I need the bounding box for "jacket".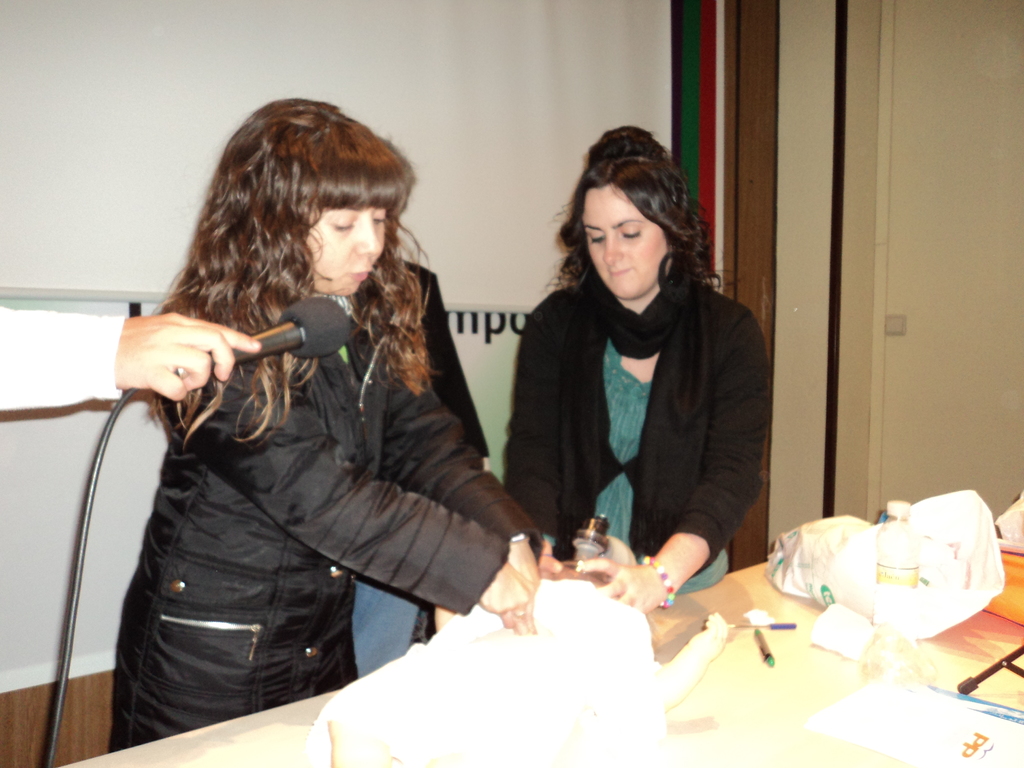
Here it is: rect(75, 229, 531, 701).
